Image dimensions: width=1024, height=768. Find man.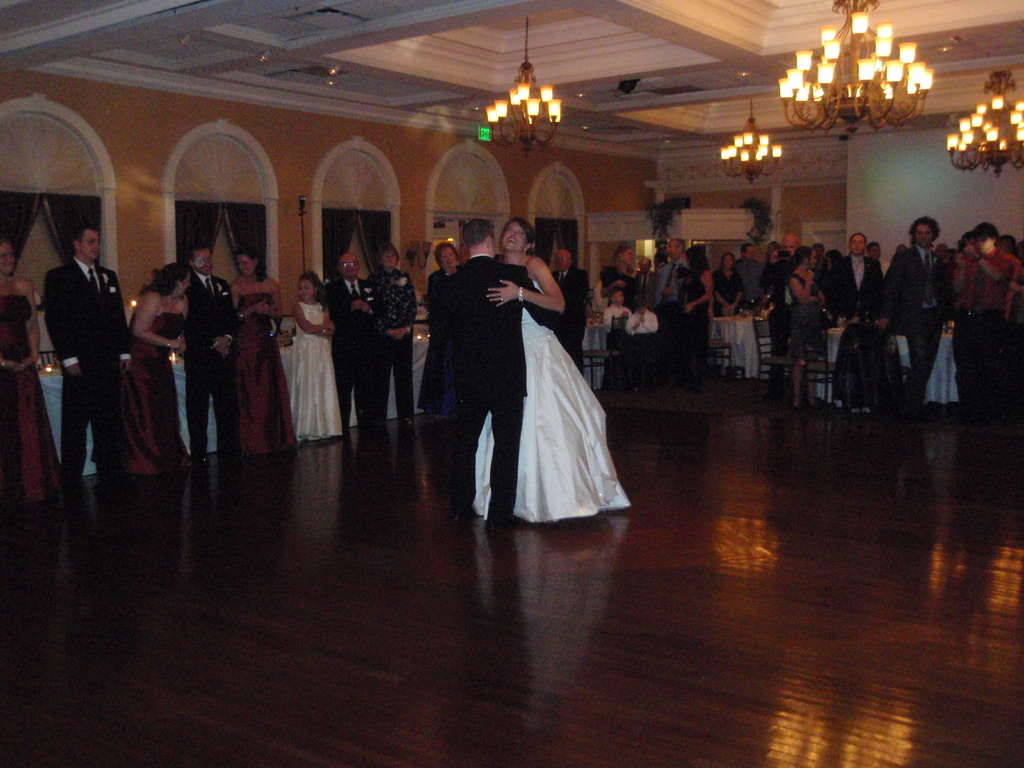
<box>644,238,694,360</box>.
